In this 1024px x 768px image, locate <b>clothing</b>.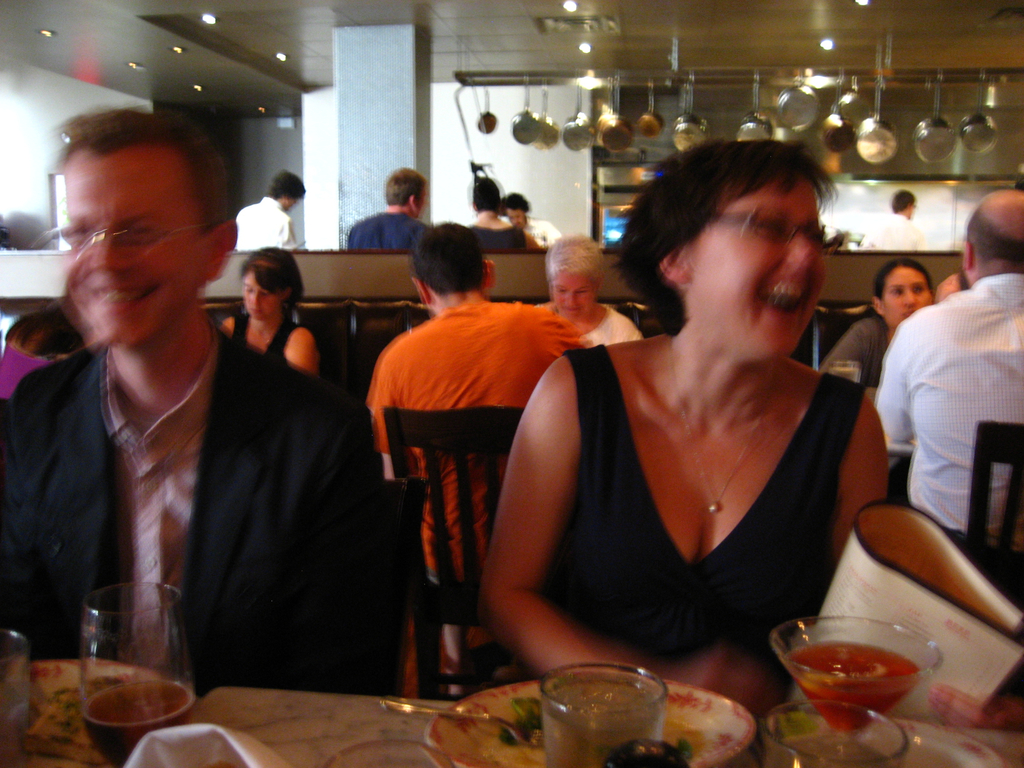
Bounding box: (x1=369, y1=303, x2=618, y2=590).
